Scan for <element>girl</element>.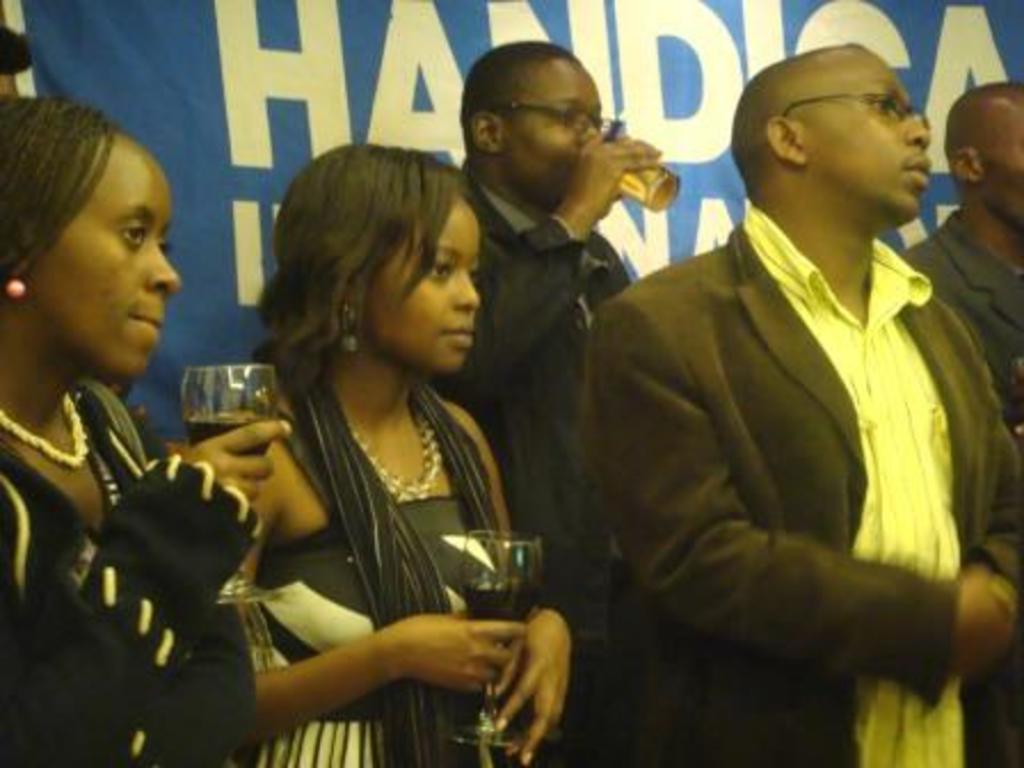
Scan result: [x1=213, y1=142, x2=581, y2=766].
